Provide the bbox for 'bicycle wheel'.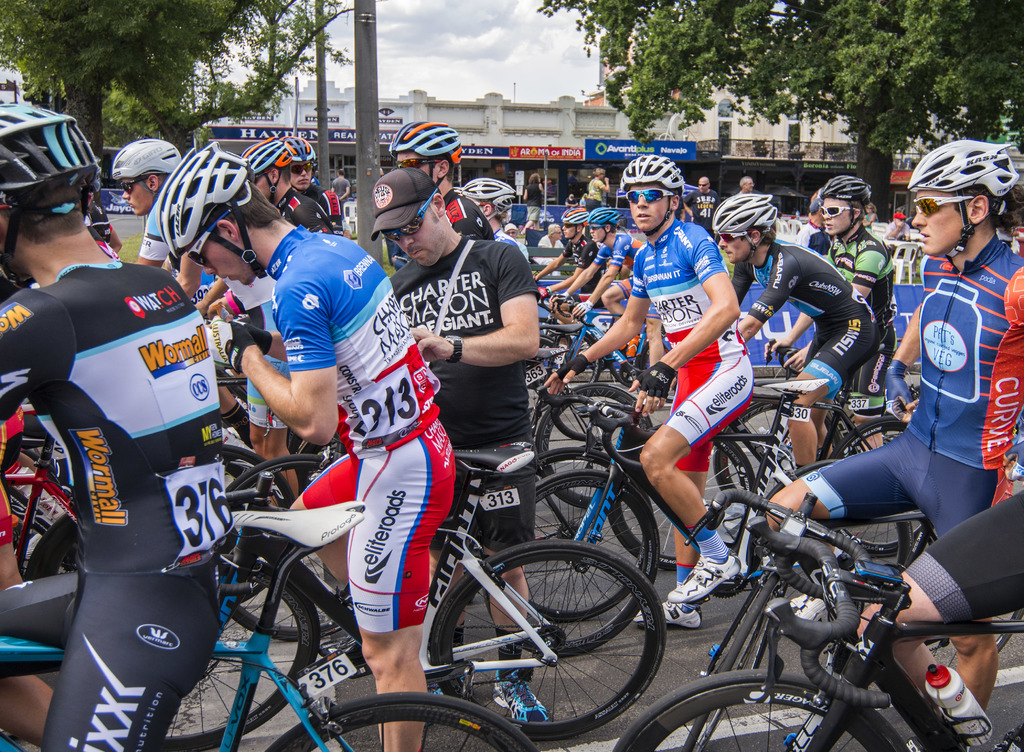
crop(618, 407, 775, 571).
